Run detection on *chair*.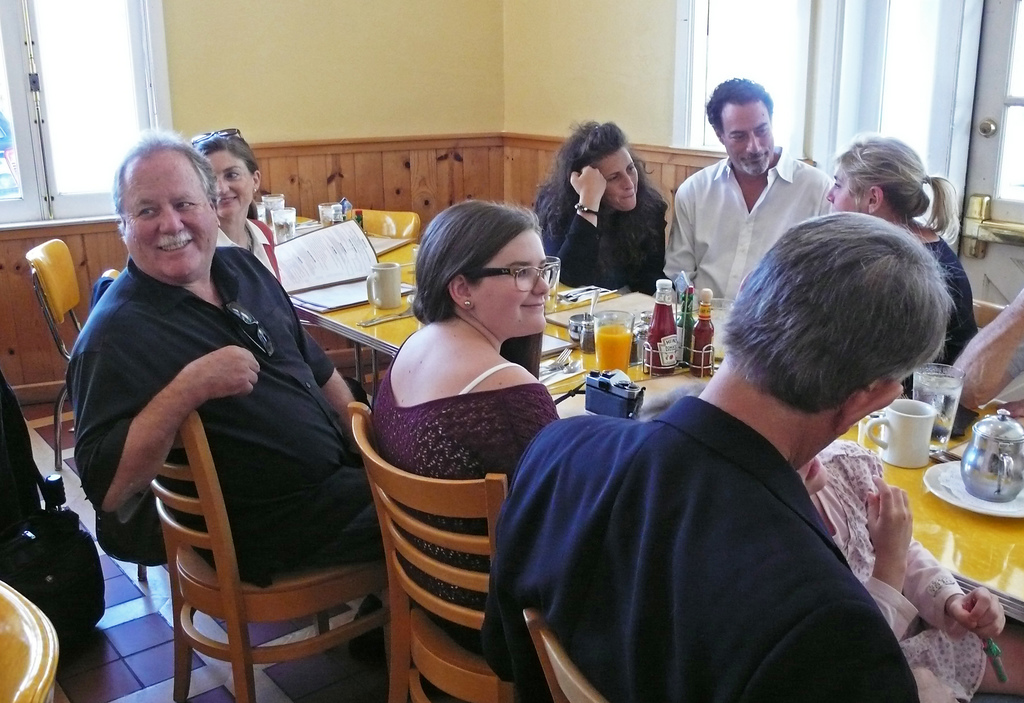
Result: [145,409,401,702].
